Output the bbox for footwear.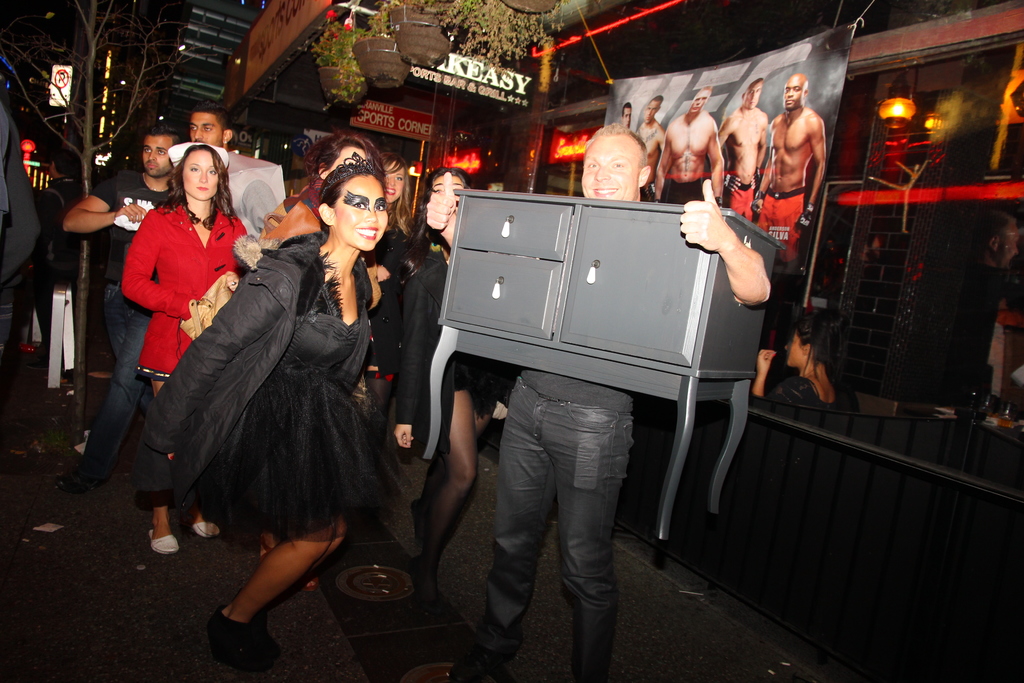
box=[410, 552, 444, 611].
